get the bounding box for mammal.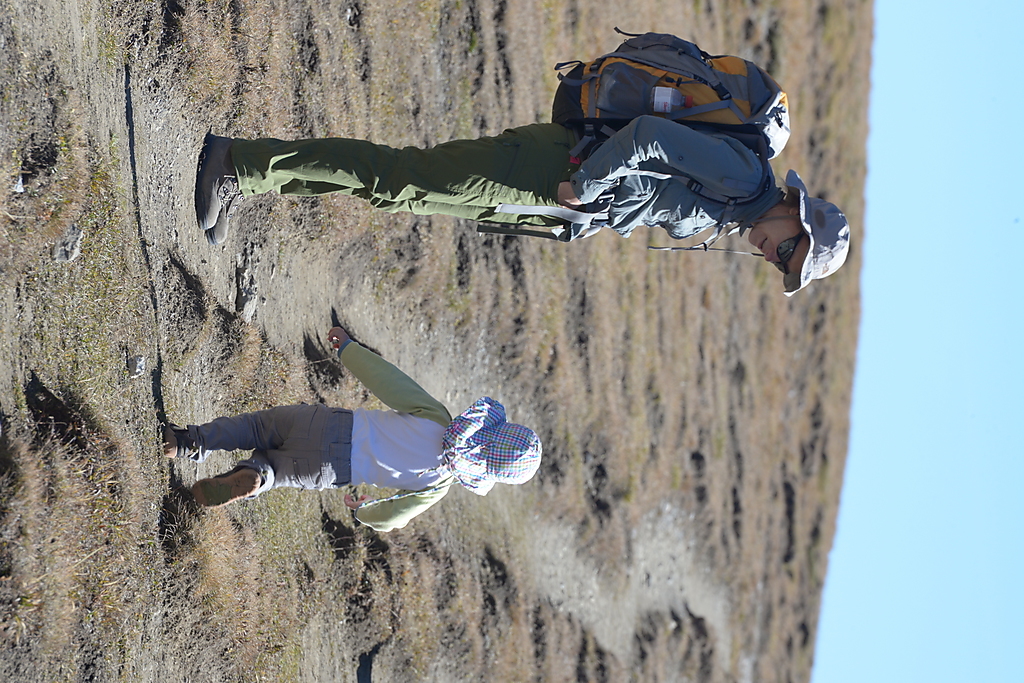
(left=192, top=112, right=849, bottom=289).
